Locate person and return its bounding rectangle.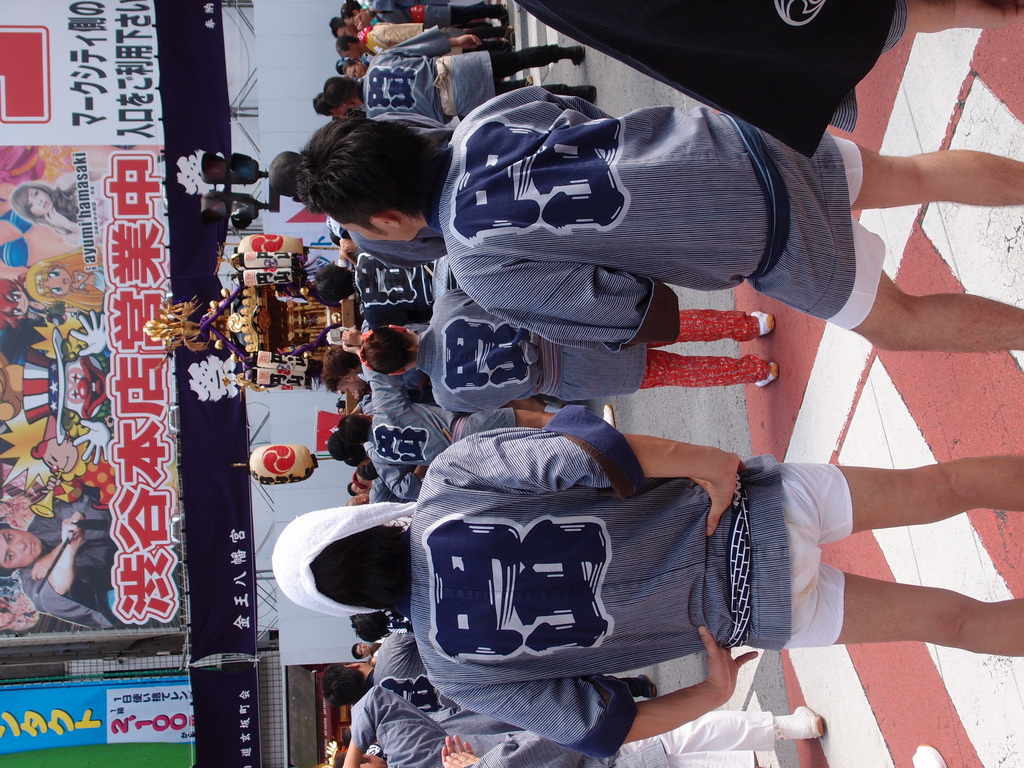
308 252 439 322.
